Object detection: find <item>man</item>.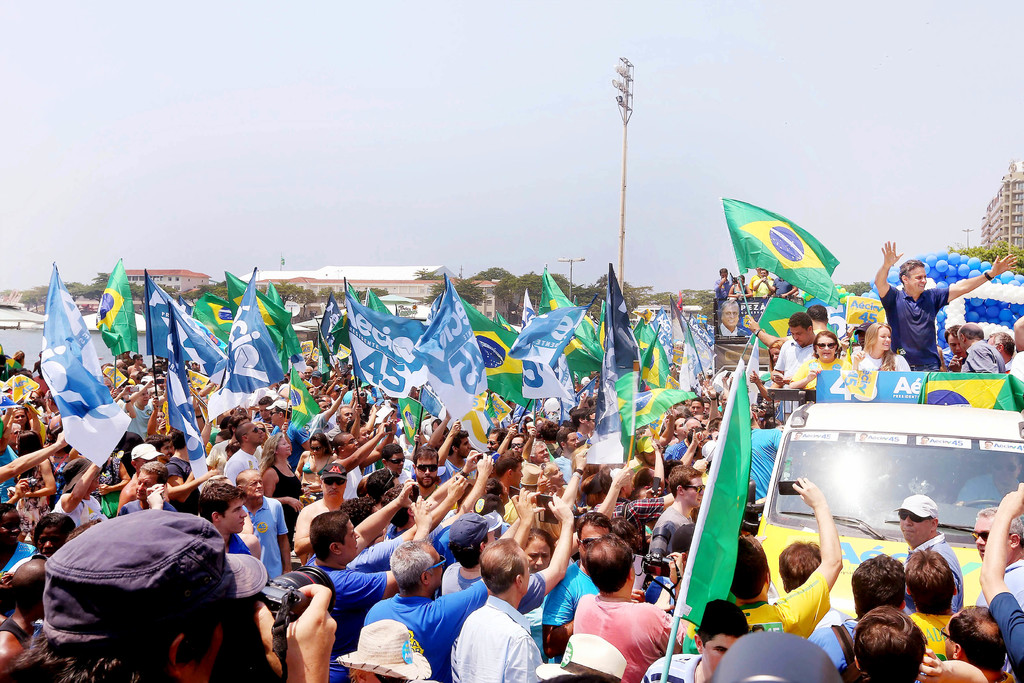
x1=874 y1=236 x2=1020 y2=372.
